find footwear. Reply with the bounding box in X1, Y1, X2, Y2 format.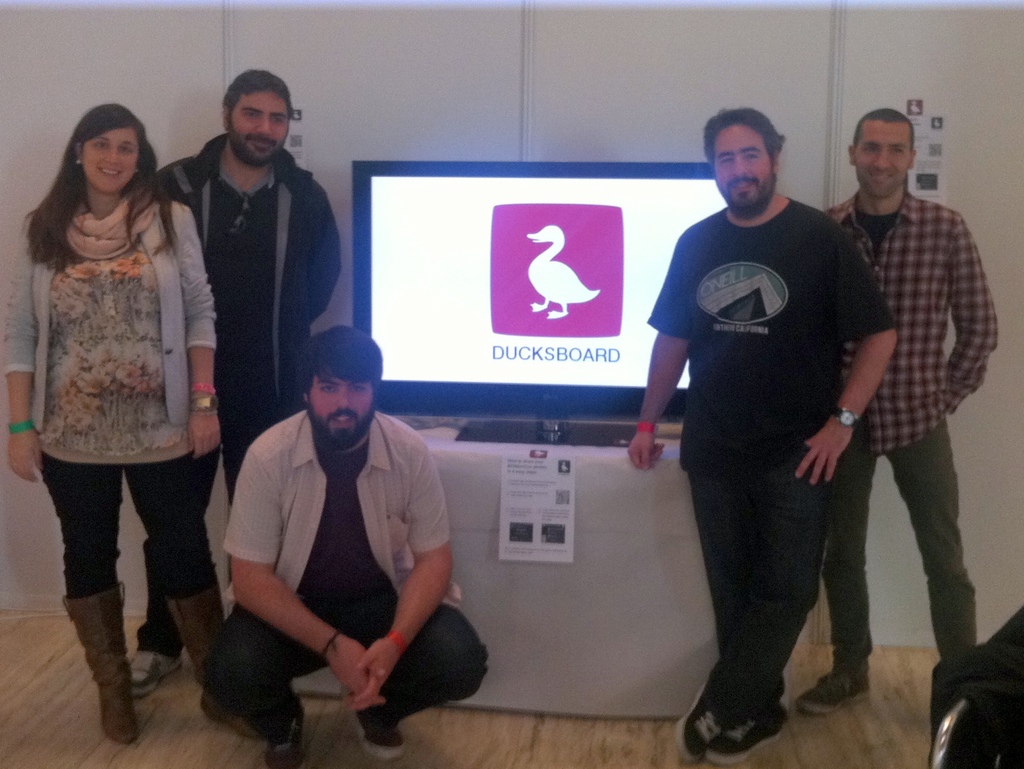
264, 695, 309, 768.
